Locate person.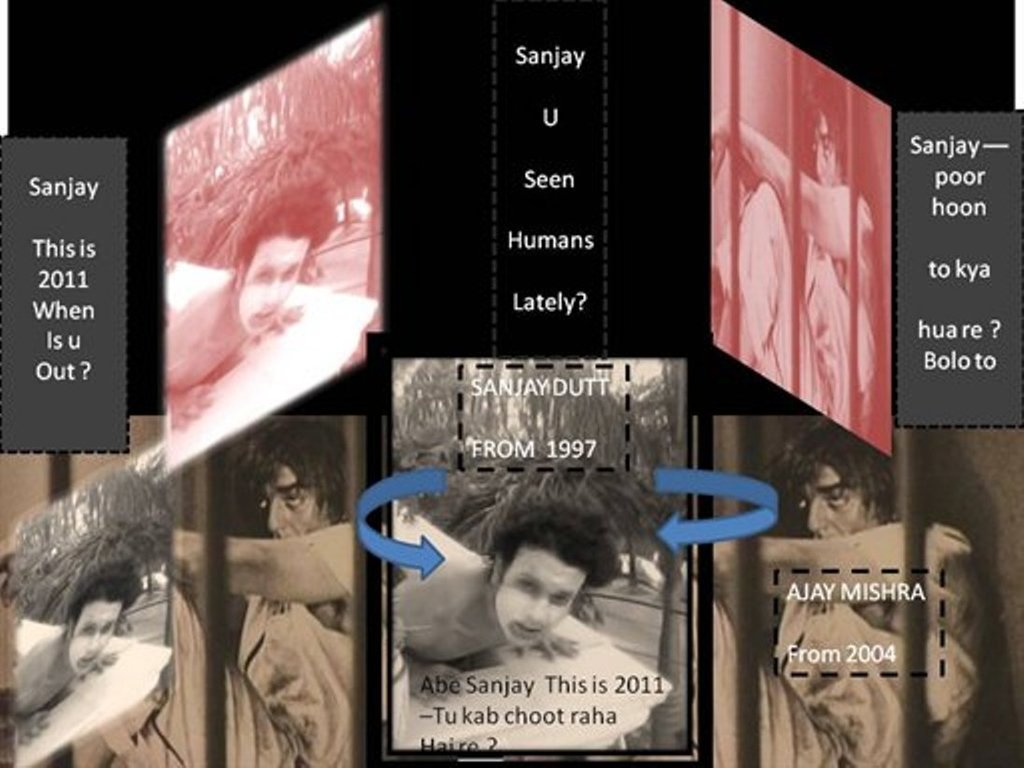
Bounding box: [left=381, top=483, right=613, bottom=666].
